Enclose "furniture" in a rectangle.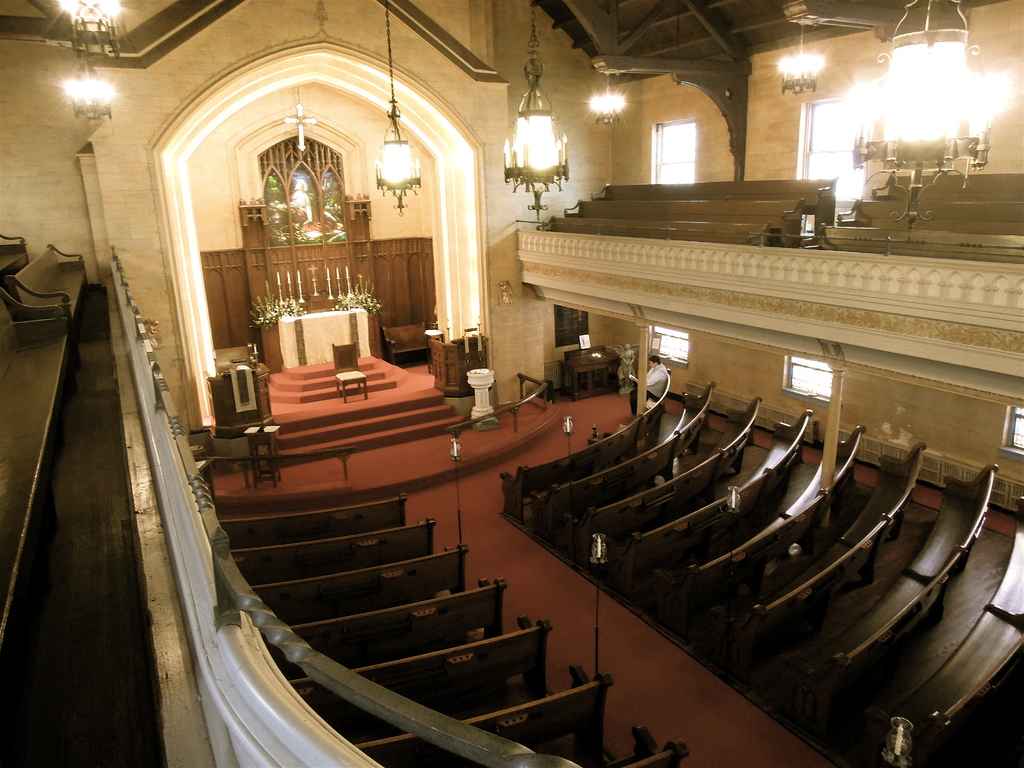
[left=881, top=490, right=1023, bottom=767].
